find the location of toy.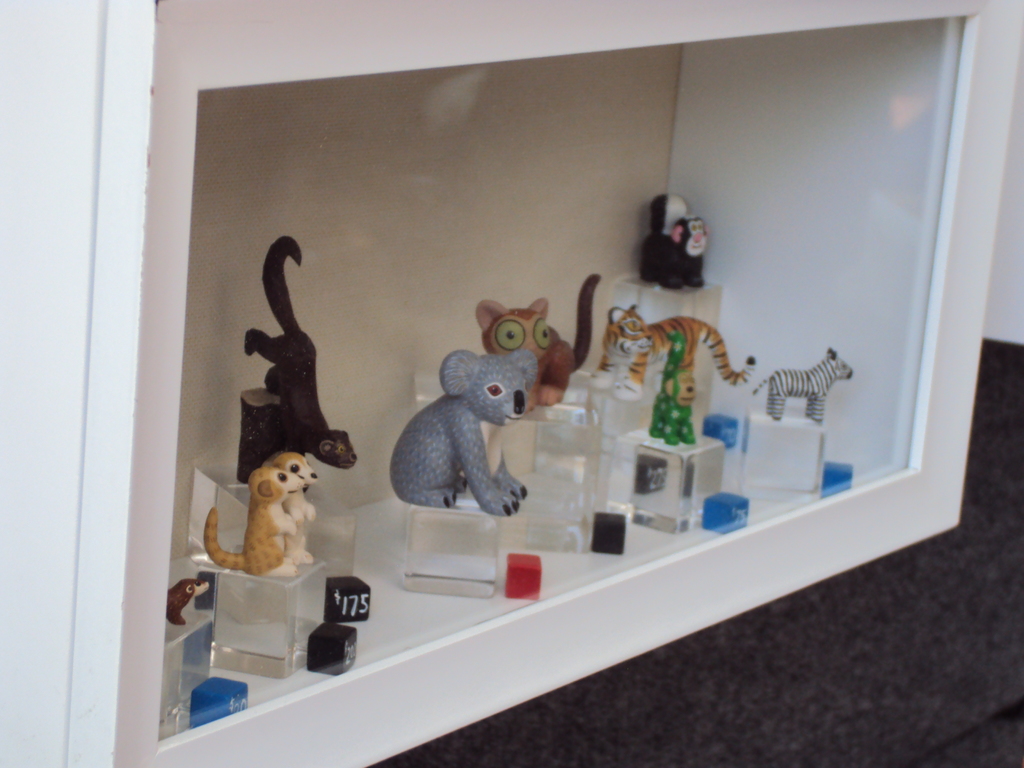
Location: <region>268, 450, 323, 569</region>.
